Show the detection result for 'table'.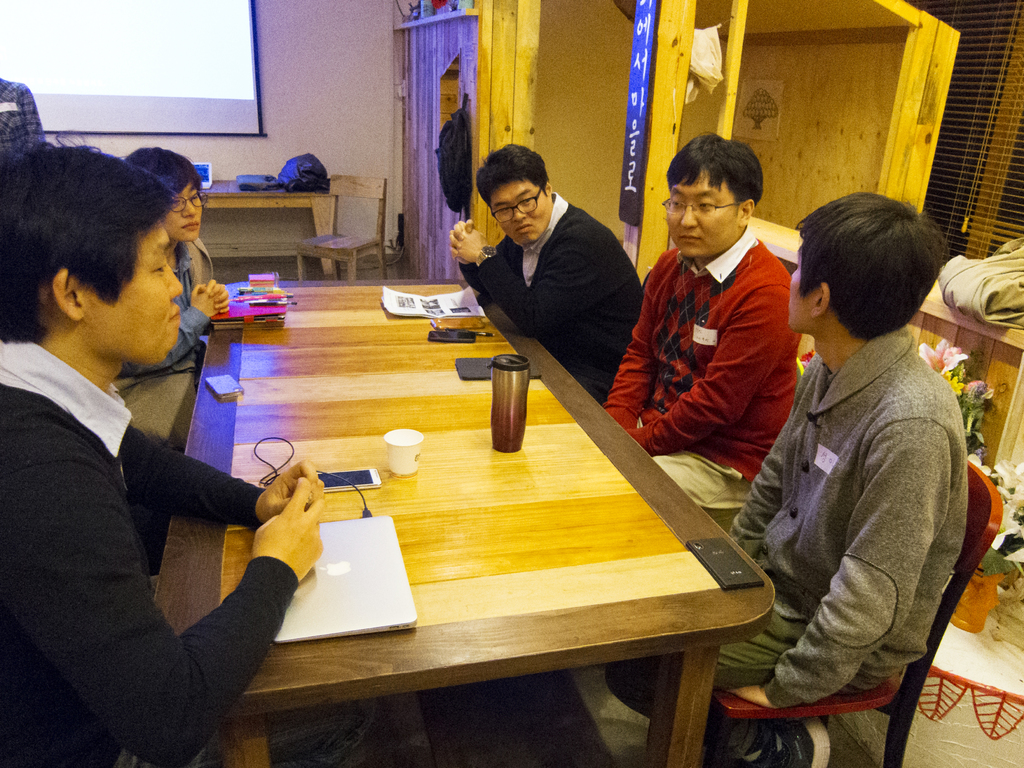
198/180/334/277.
